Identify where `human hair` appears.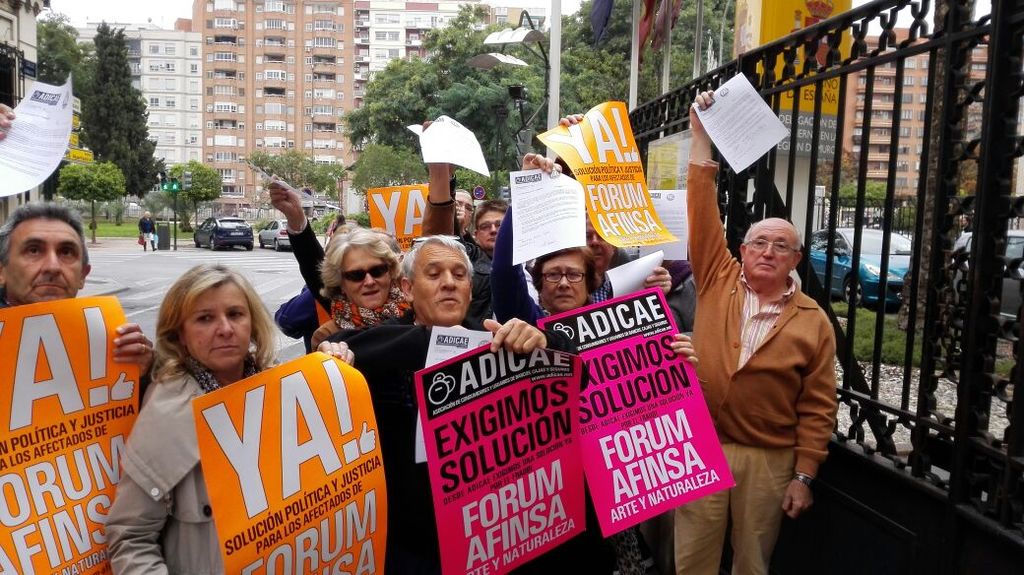
Appears at <region>467, 201, 512, 230</region>.
